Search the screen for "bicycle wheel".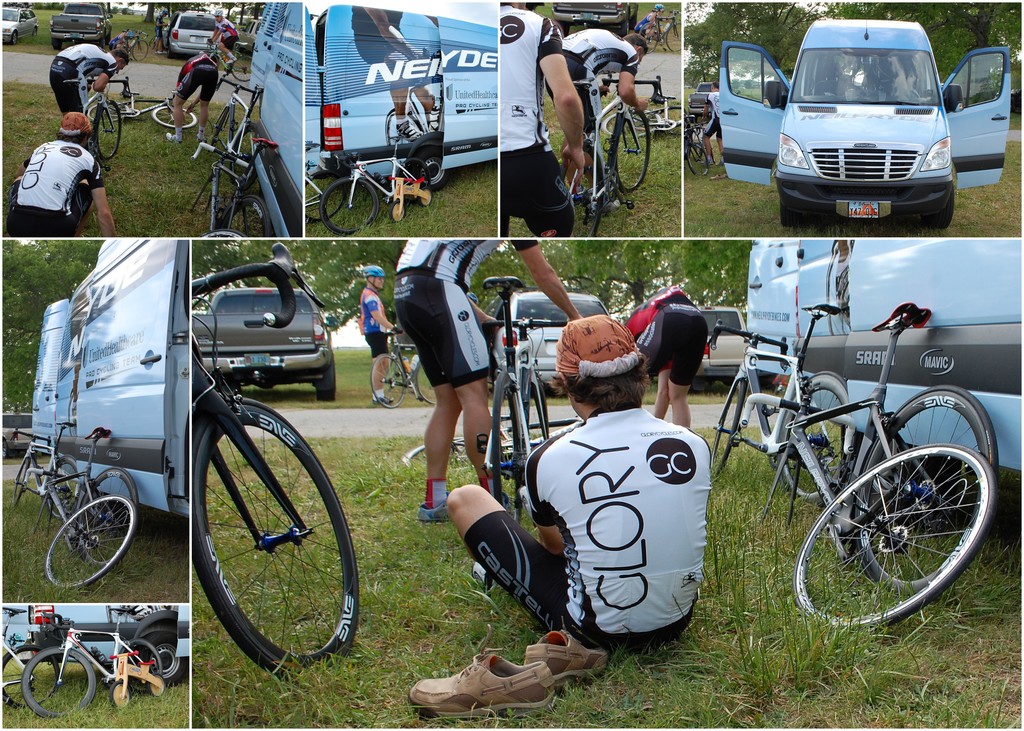
Found at detection(132, 39, 147, 63).
